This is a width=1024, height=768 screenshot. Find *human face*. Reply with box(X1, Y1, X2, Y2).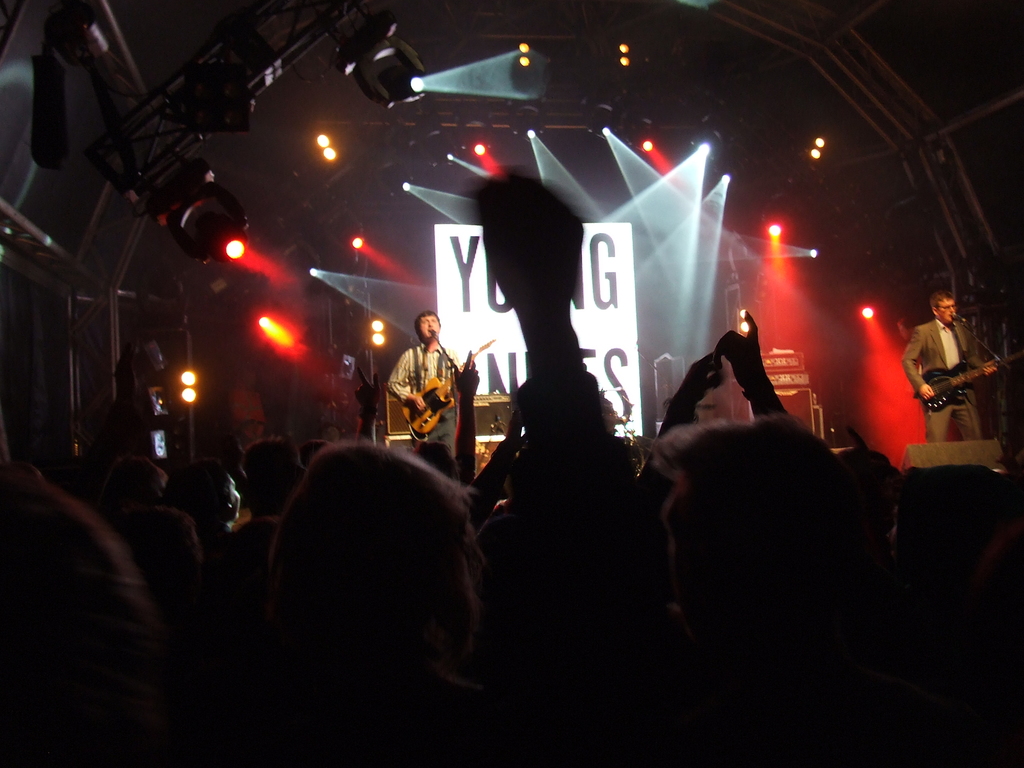
box(938, 298, 957, 325).
